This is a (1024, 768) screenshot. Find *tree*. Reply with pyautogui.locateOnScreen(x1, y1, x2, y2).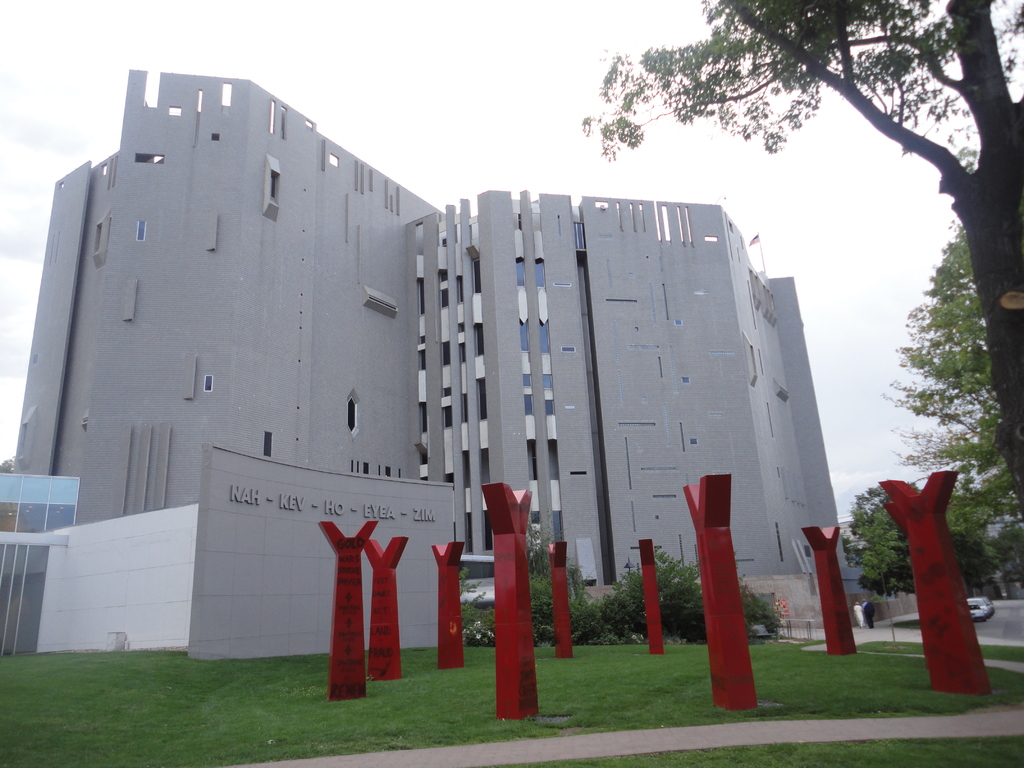
pyautogui.locateOnScreen(514, 516, 581, 645).
